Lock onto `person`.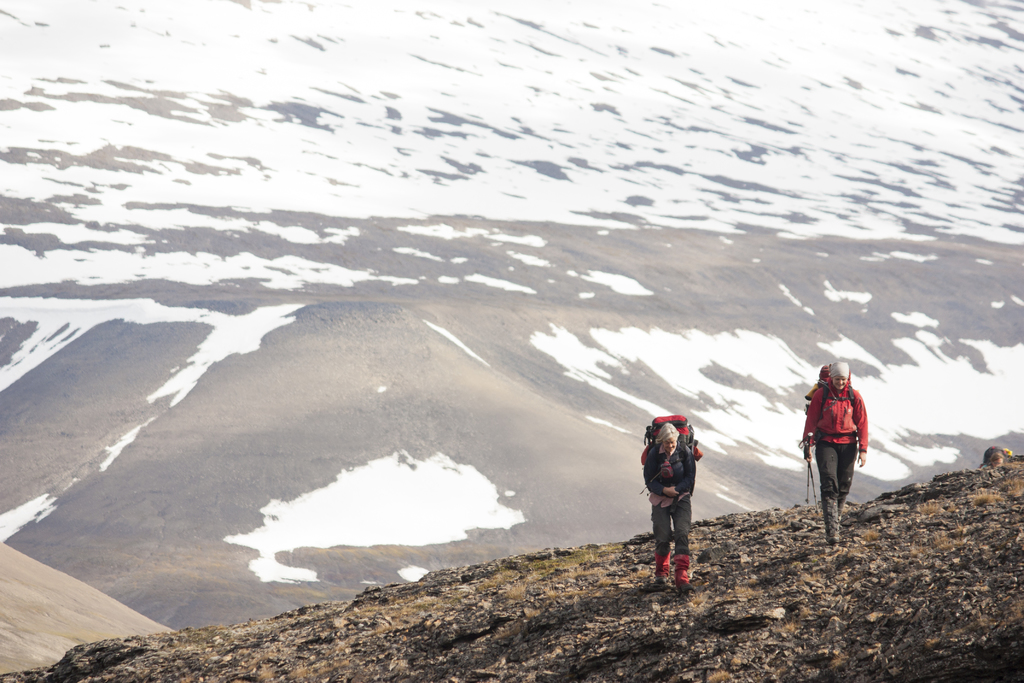
Locked: [799, 361, 868, 543].
